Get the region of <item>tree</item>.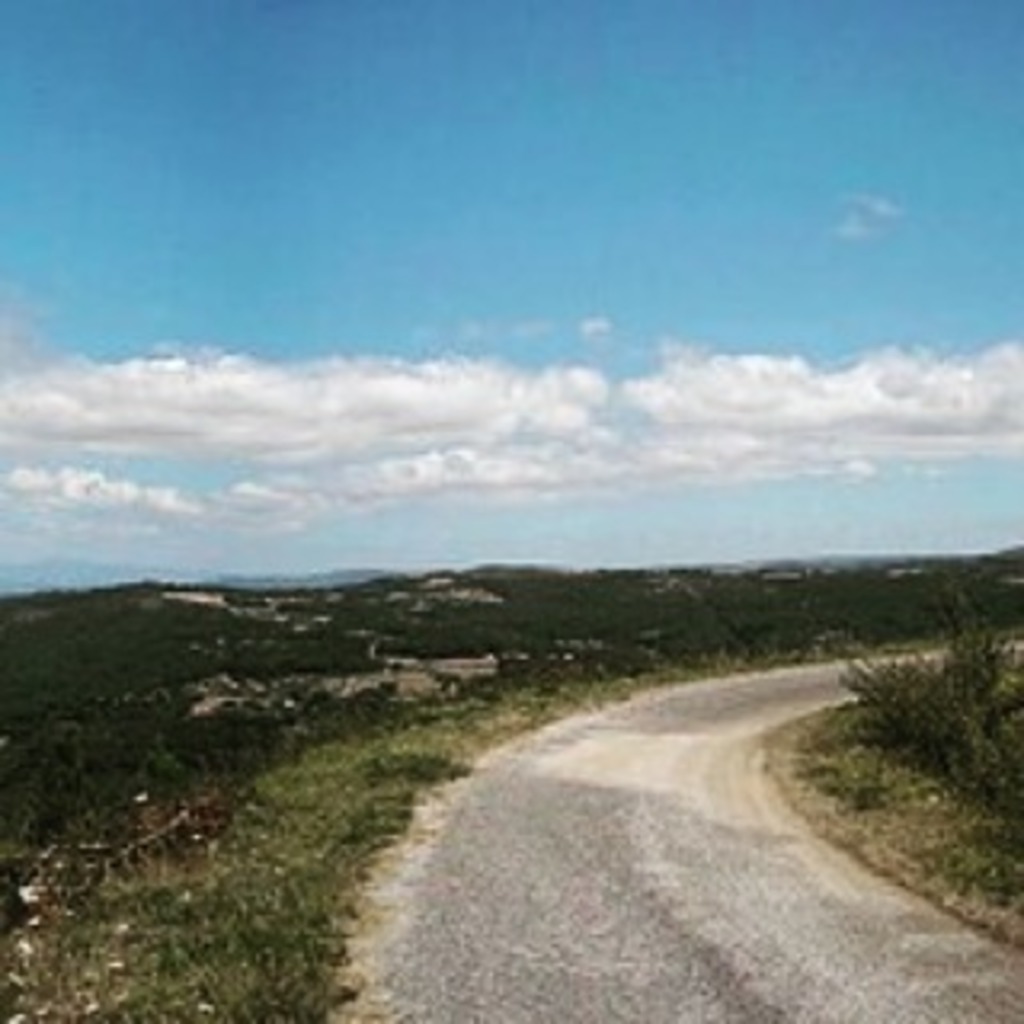
x1=845 y1=589 x2=1011 y2=826.
